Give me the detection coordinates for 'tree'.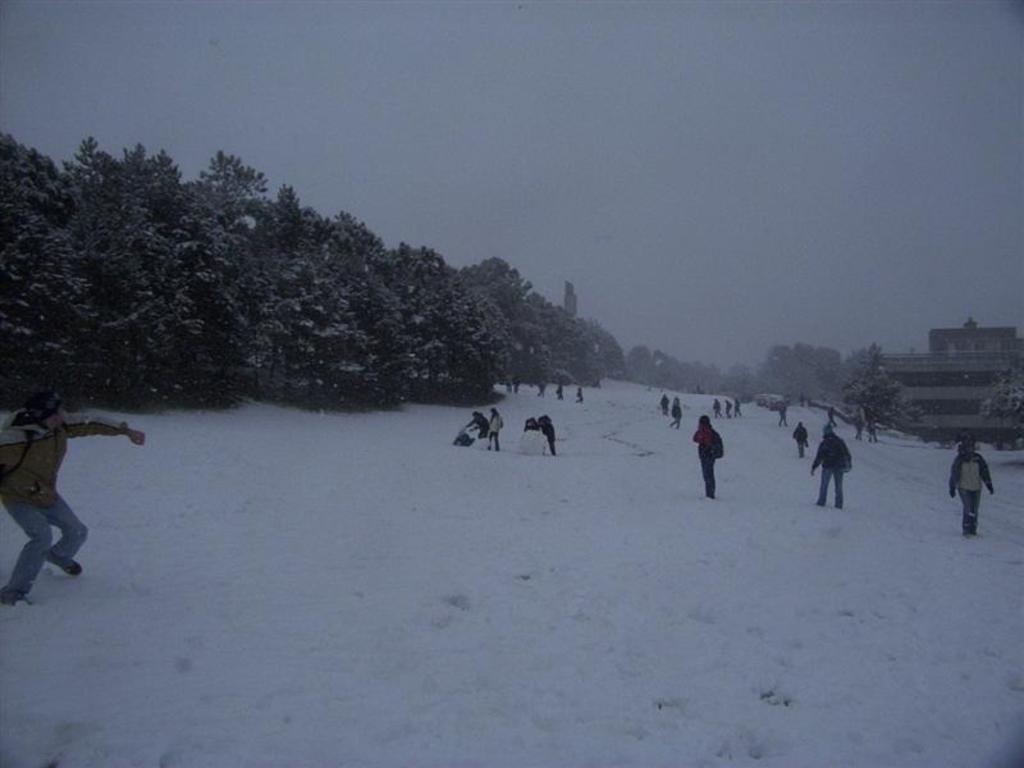
<region>198, 151, 283, 220</region>.
